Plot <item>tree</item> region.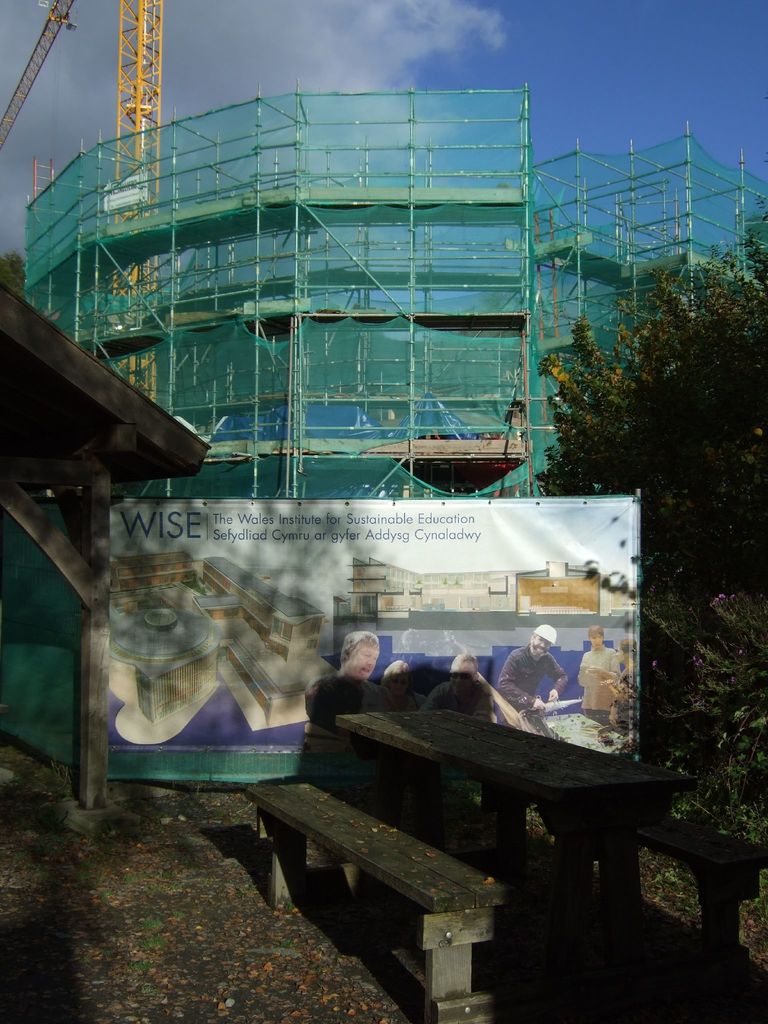
Plotted at (x1=0, y1=252, x2=30, y2=305).
